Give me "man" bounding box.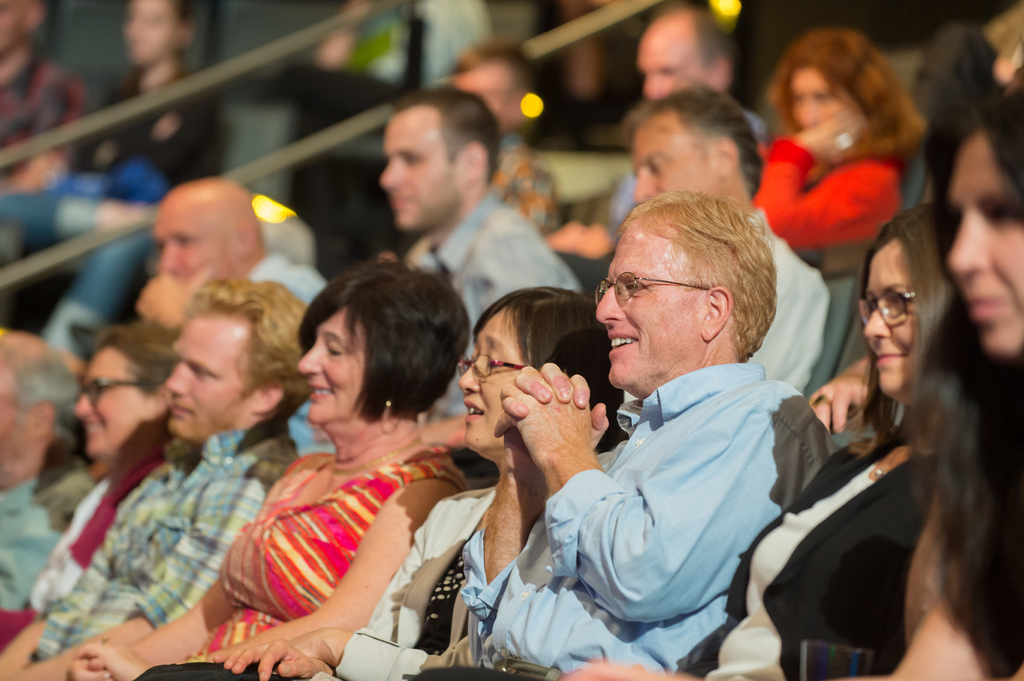
<box>0,275,307,680</box>.
